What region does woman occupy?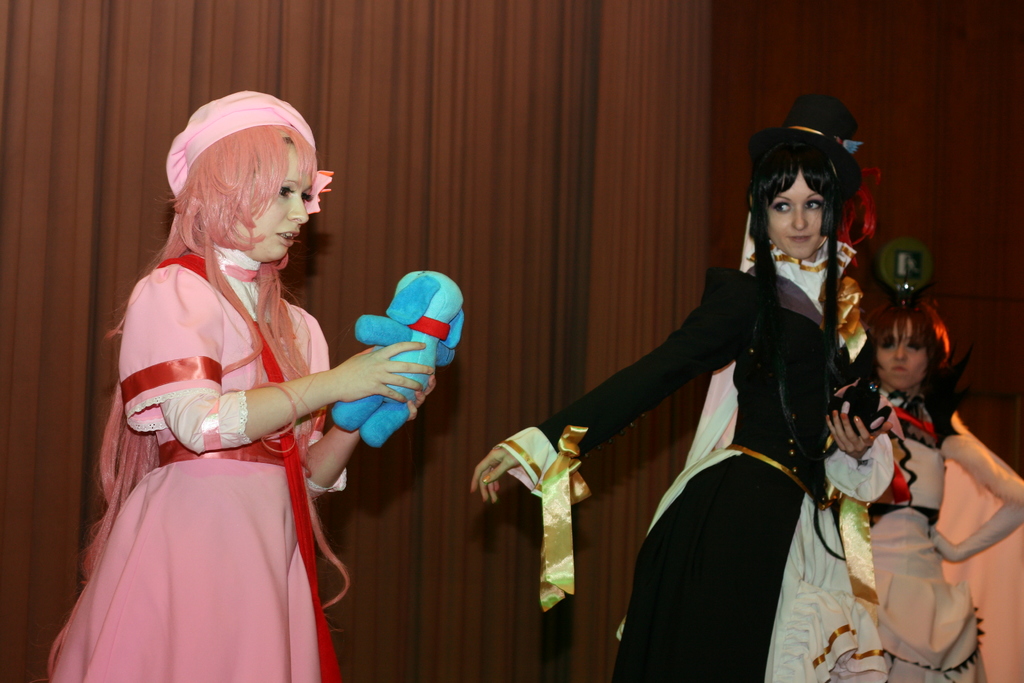
select_region(467, 93, 903, 682).
